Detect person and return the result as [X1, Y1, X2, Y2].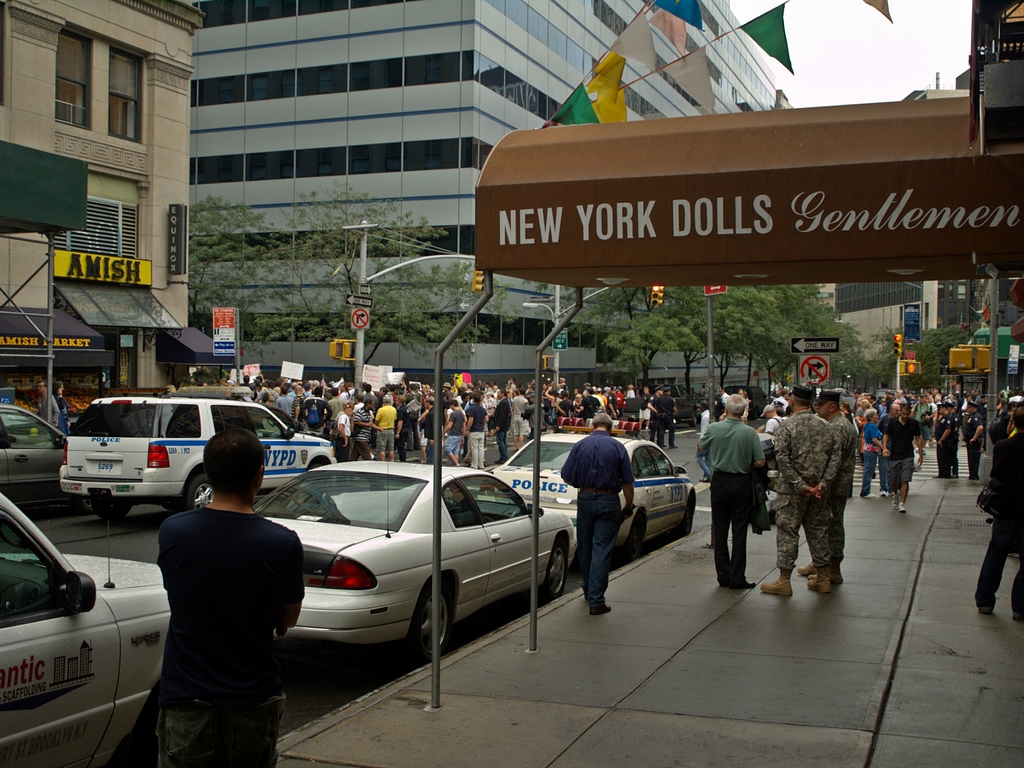
[975, 396, 1023, 622].
